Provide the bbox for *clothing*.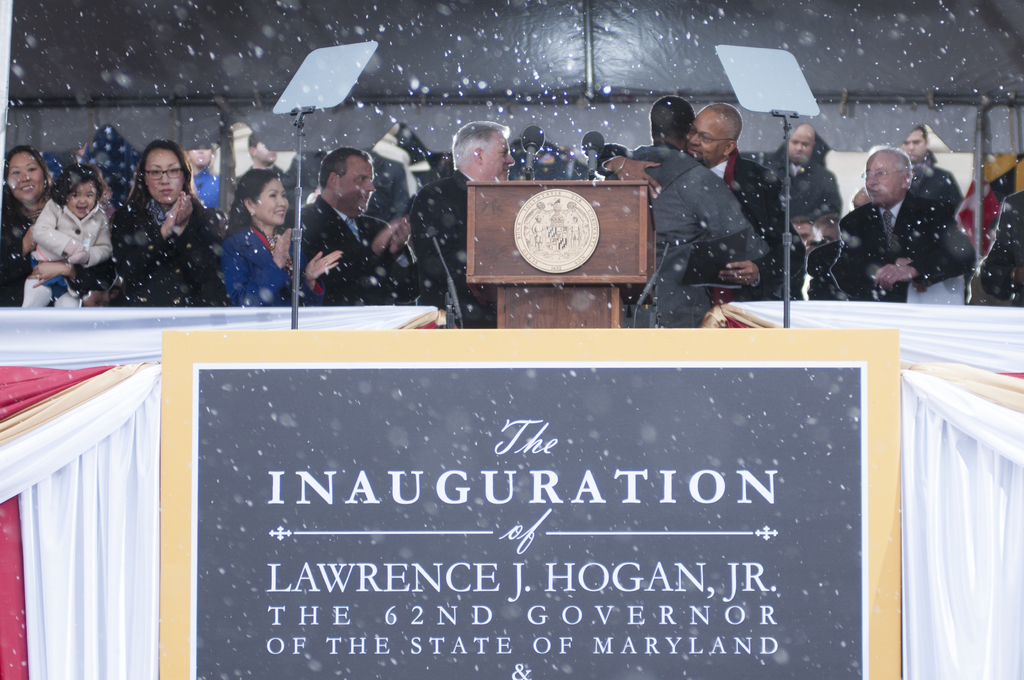
<box>221,227,324,315</box>.
